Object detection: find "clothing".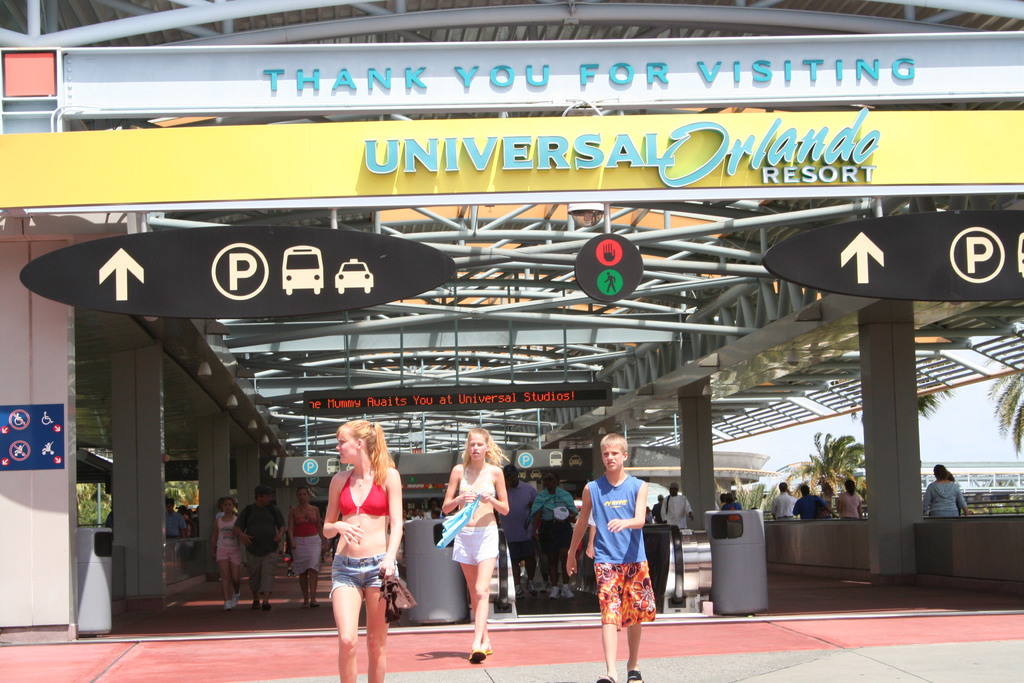
rect(215, 514, 248, 570).
